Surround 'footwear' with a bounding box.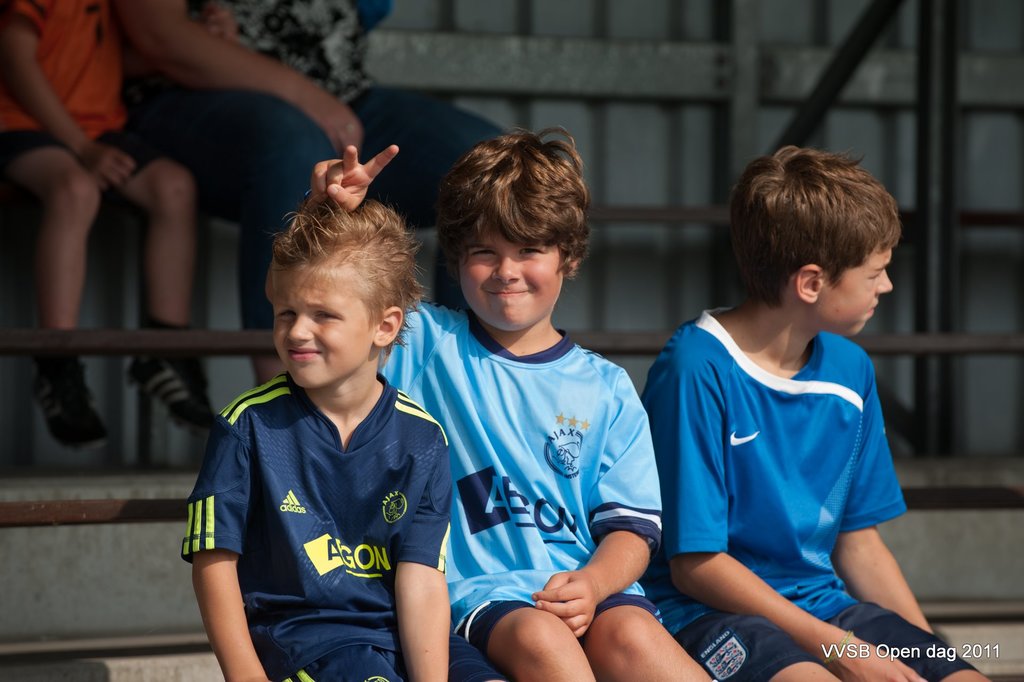
(49,350,111,454).
